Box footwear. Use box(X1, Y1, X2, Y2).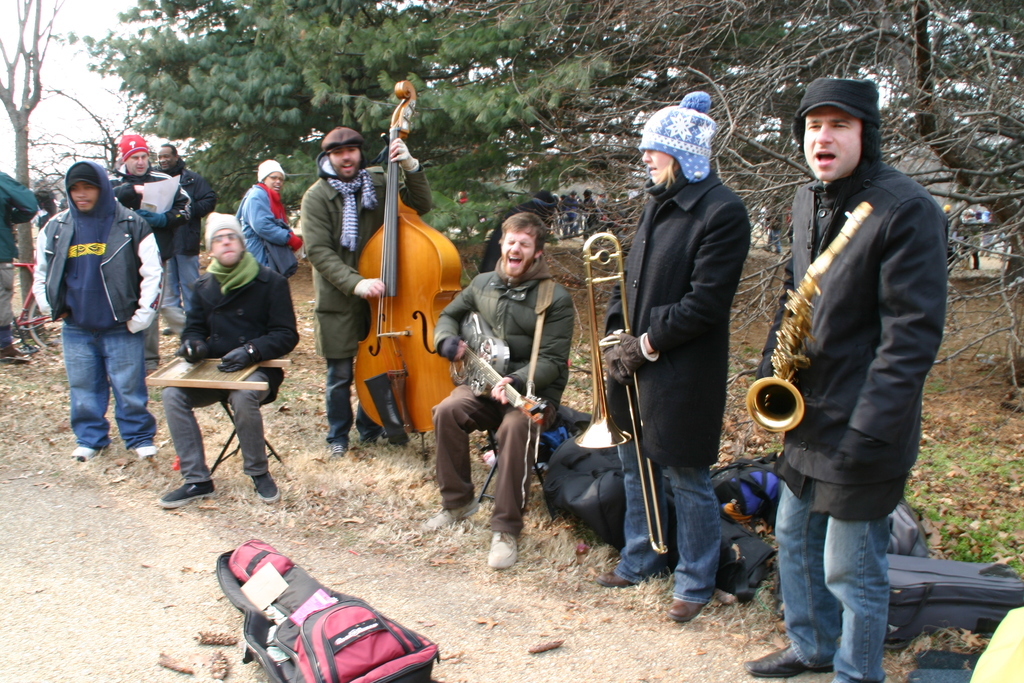
box(161, 326, 176, 333).
